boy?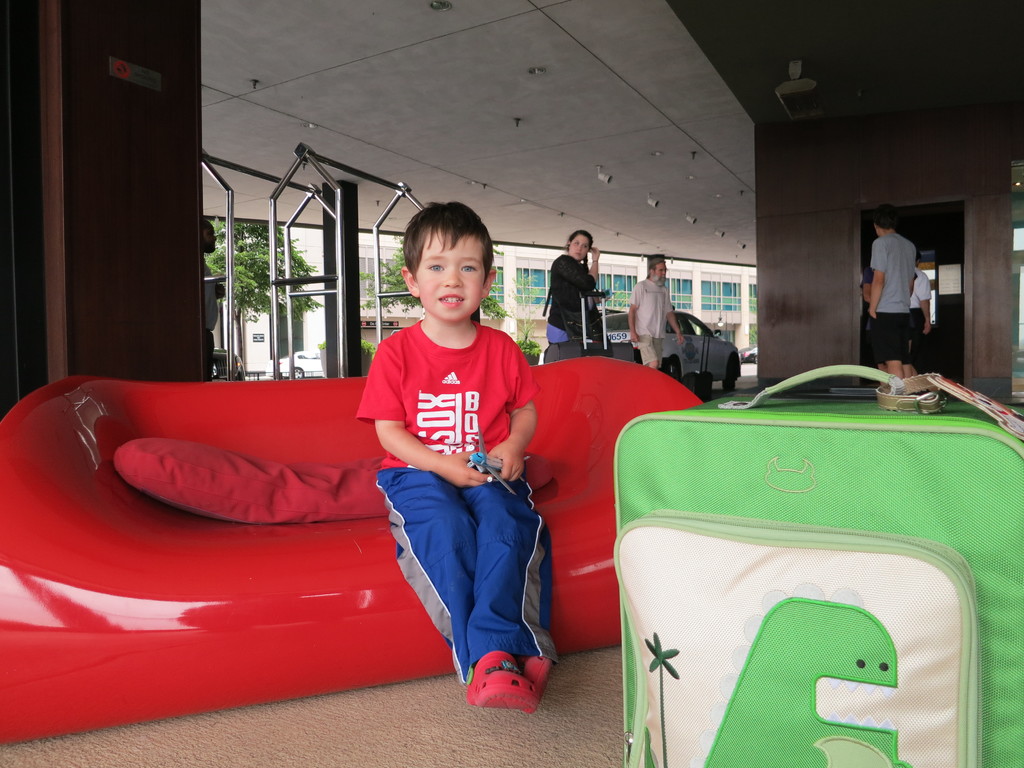
858/196/921/387
